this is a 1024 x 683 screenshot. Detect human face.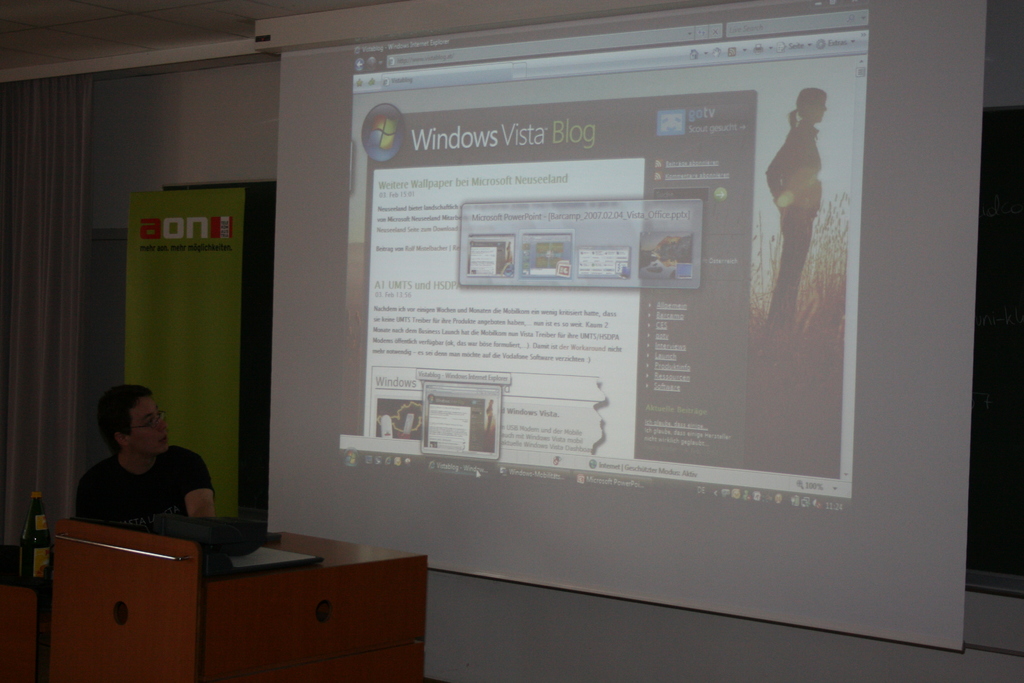
crop(131, 393, 168, 454).
